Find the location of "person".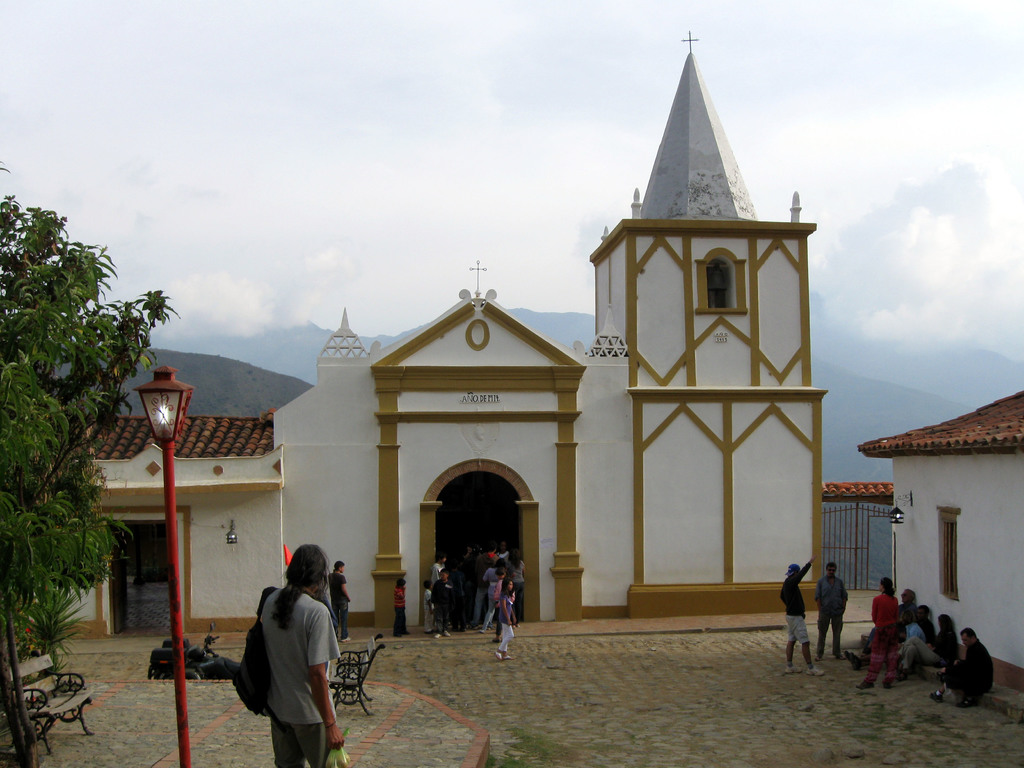
Location: region(435, 570, 458, 641).
